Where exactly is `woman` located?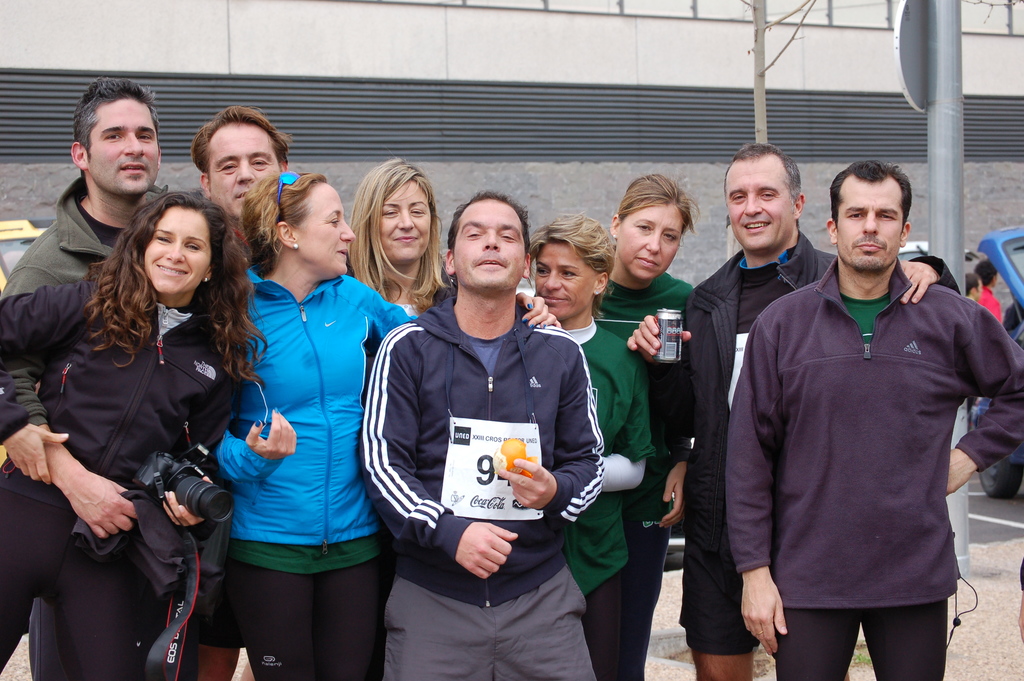
Its bounding box is detection(349, 156, 447, 316).
